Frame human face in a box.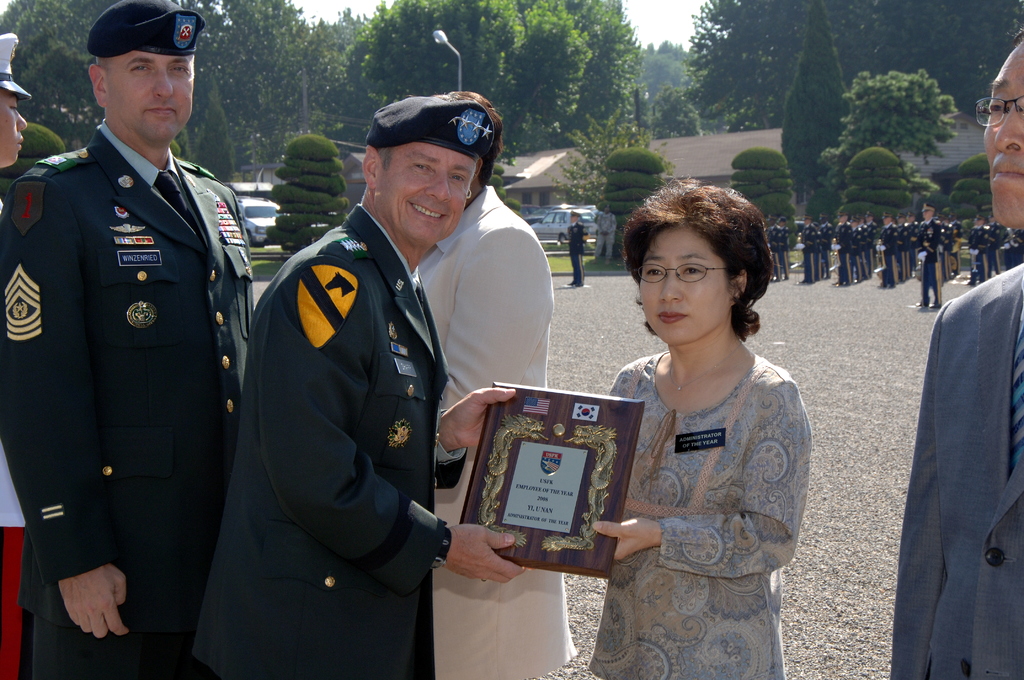
box=[985, 38, 1023, 236].
